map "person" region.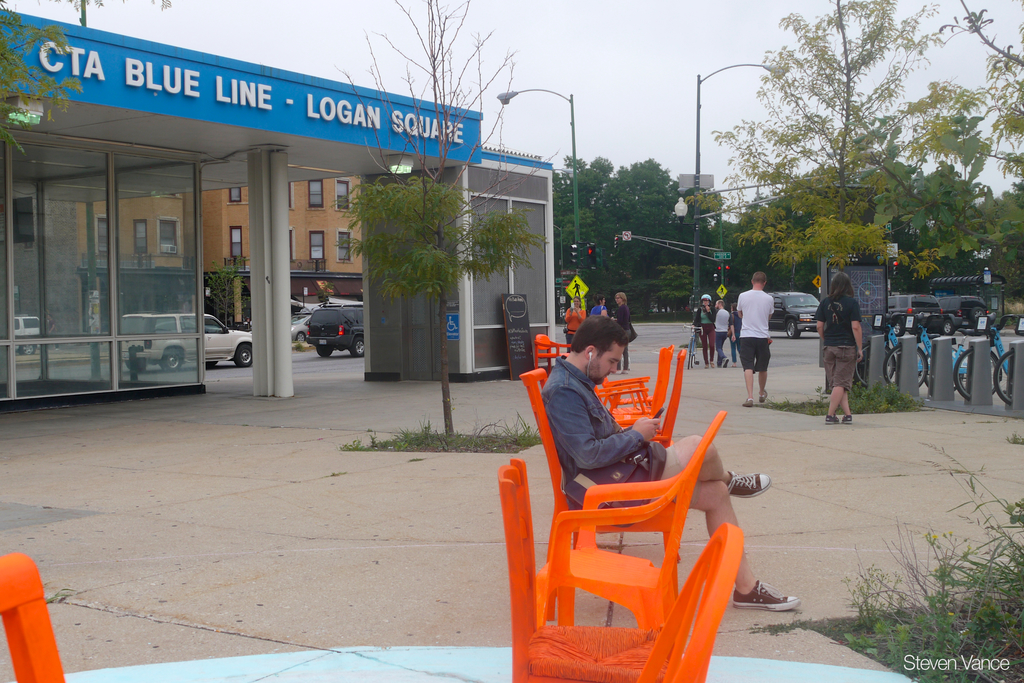
Mapped to box=[693, 295, 716, 366].
